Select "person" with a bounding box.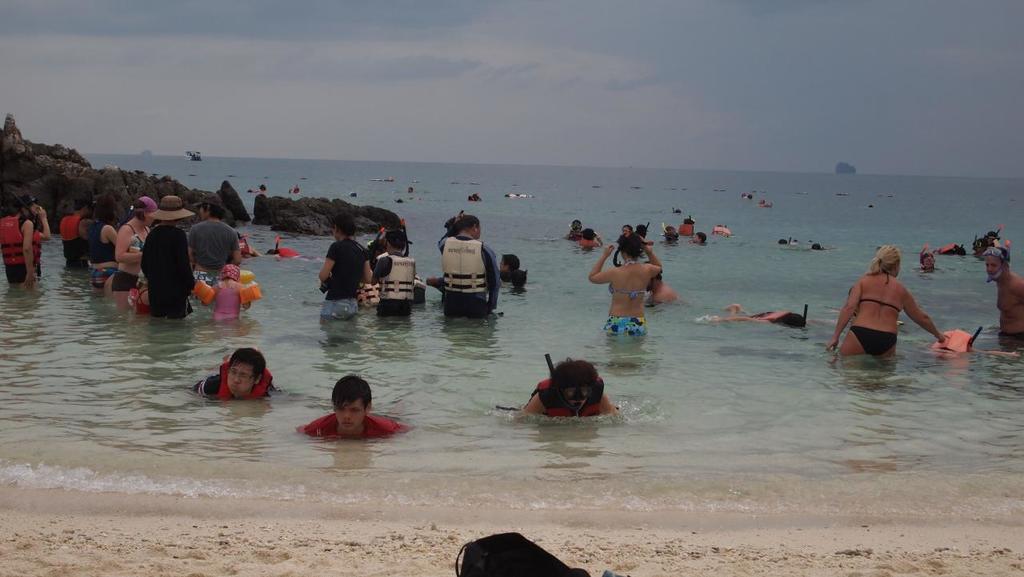
x1=988, y1=245, x2=1023, y2=348.
